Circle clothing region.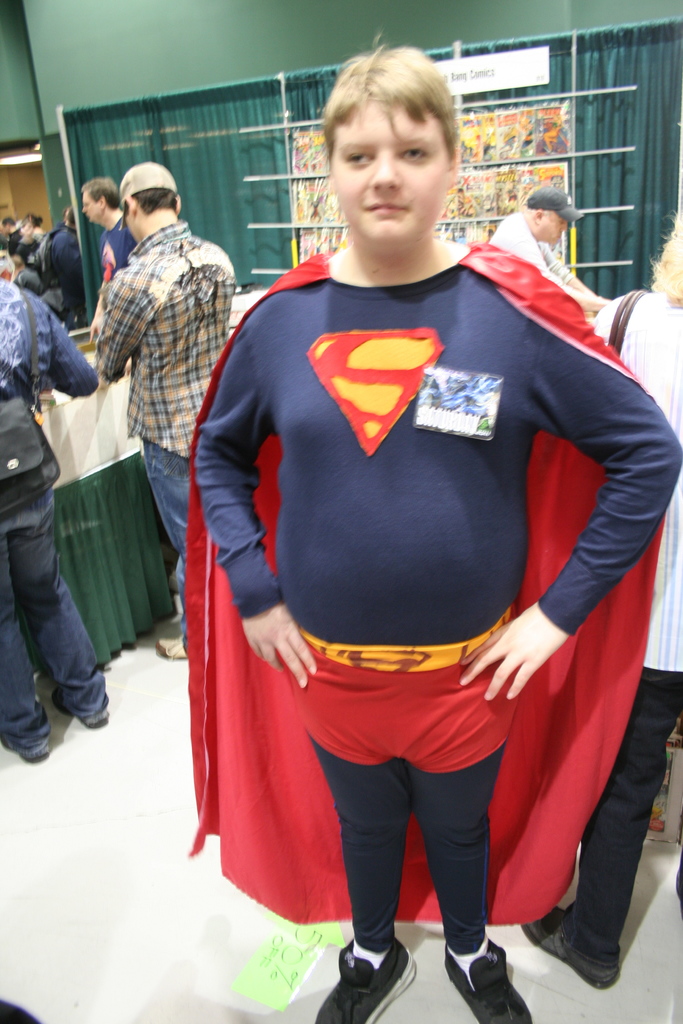
Region: rect(585, 280, 682, 972).
